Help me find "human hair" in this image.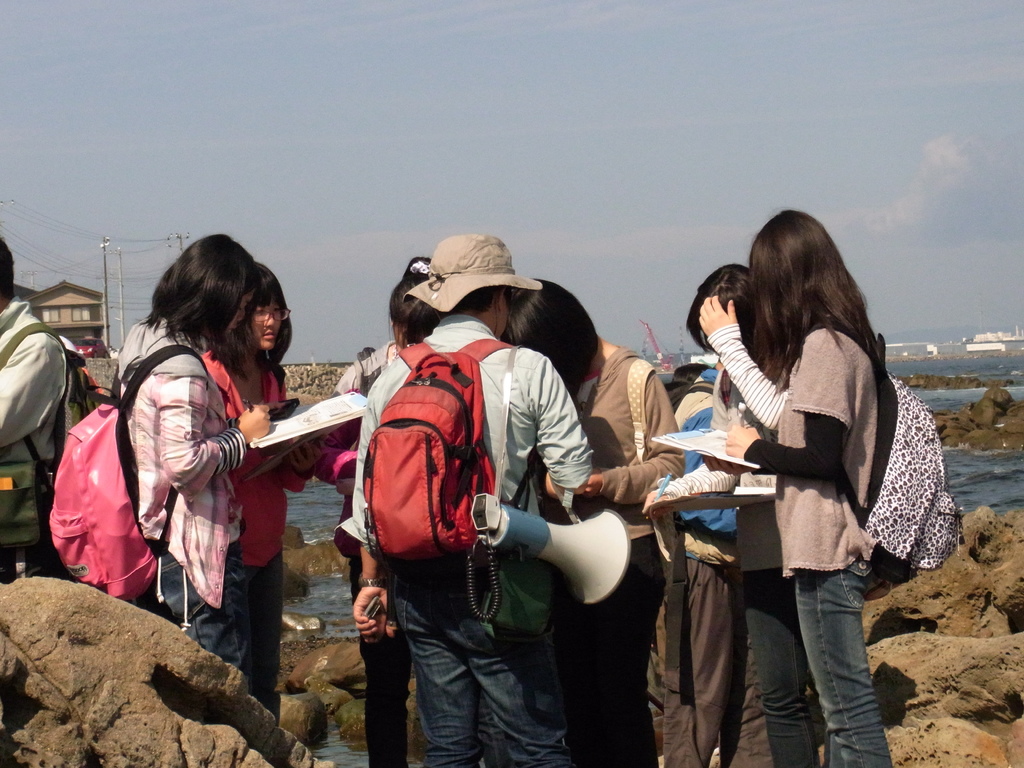
Found it: region(748, 205, 875, 383).
